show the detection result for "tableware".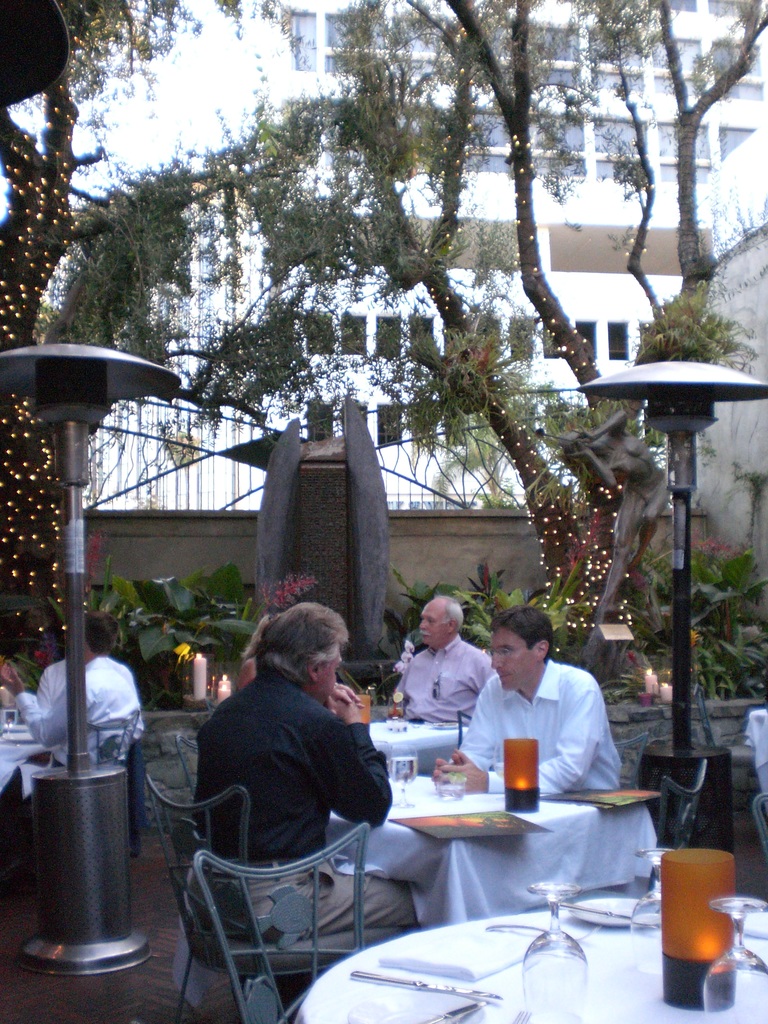
{"left": 389, "top": 744, "right": 420, "bottom": 809}.
